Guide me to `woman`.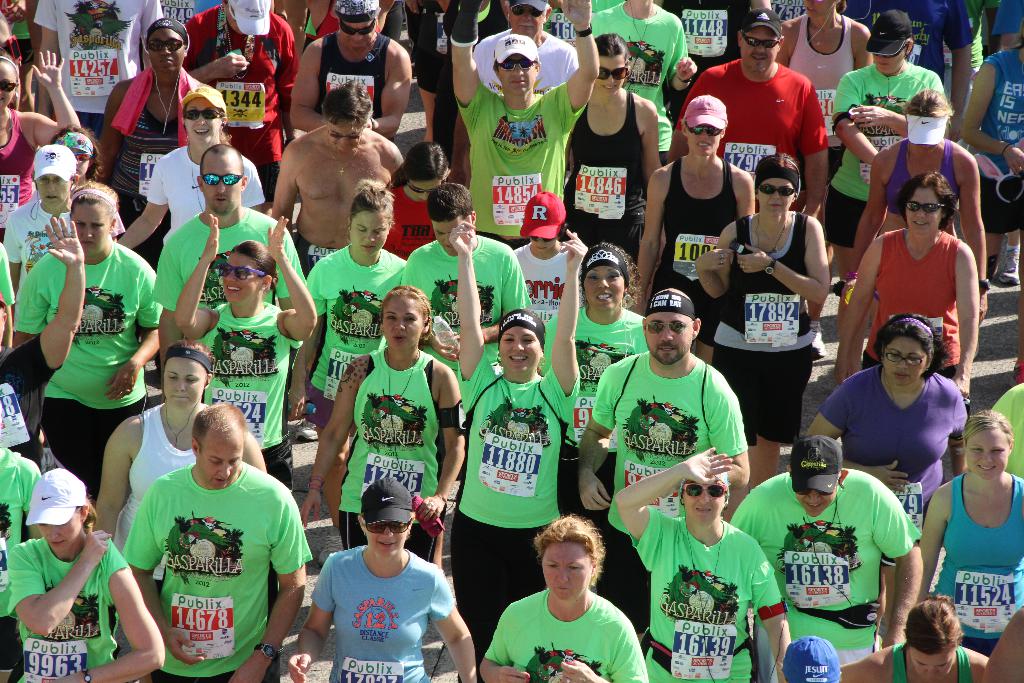
Guidance: rect(831, 167, 977, 386).
